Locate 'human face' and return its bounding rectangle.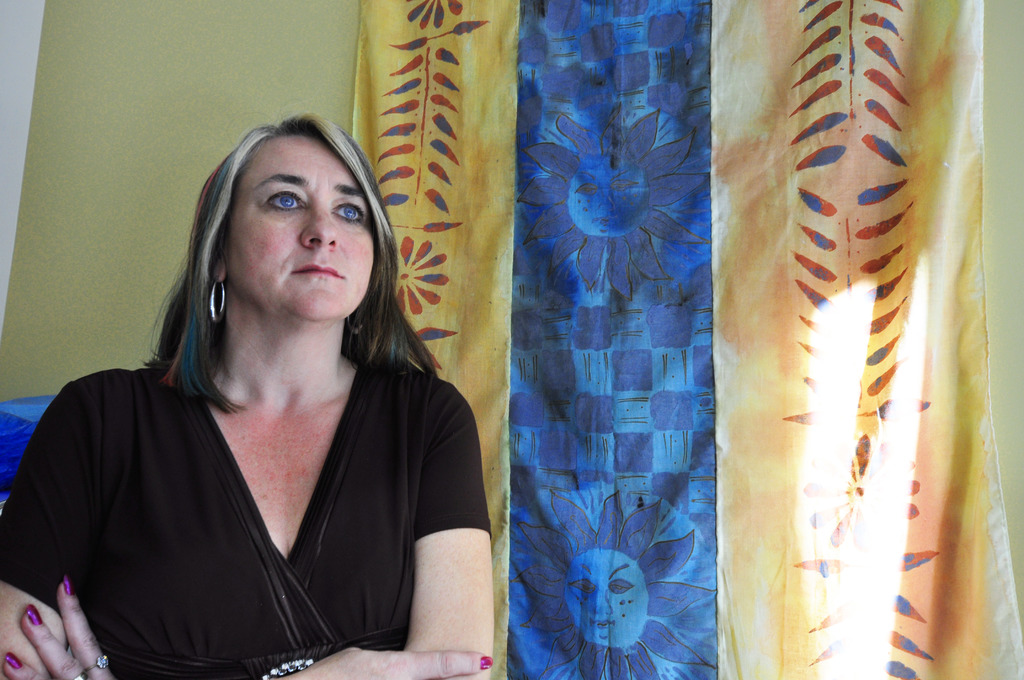
{"left": 208, "top": 136, "right": 380, "bottom": 340}.
